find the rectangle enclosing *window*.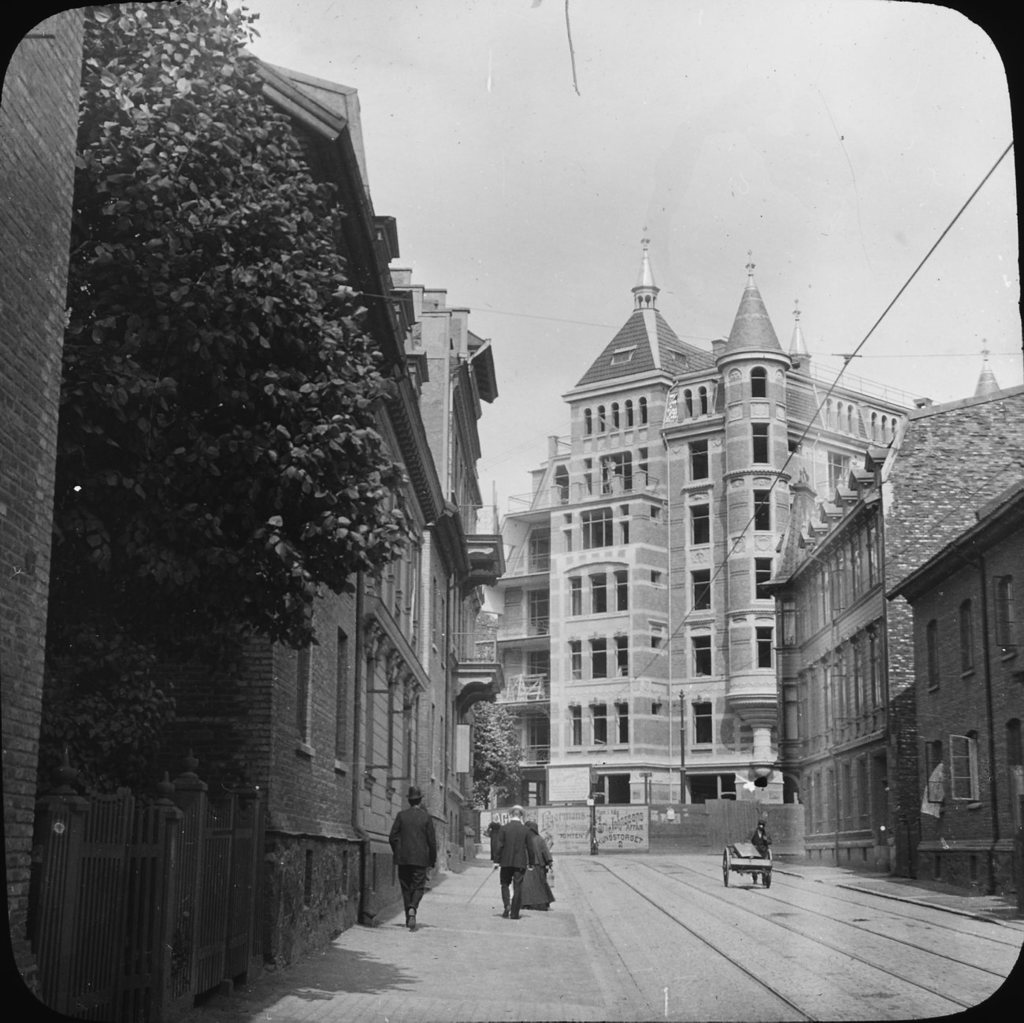
924, 733, 978, 808.
